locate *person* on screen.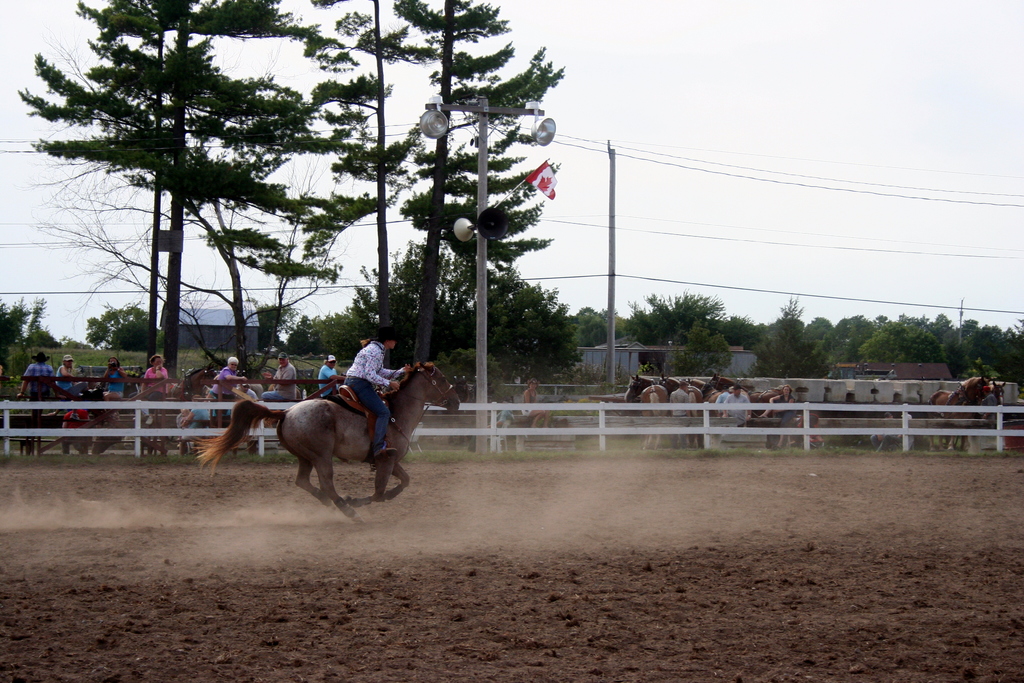
On screen at BBox(139, 354, 188, 432).
